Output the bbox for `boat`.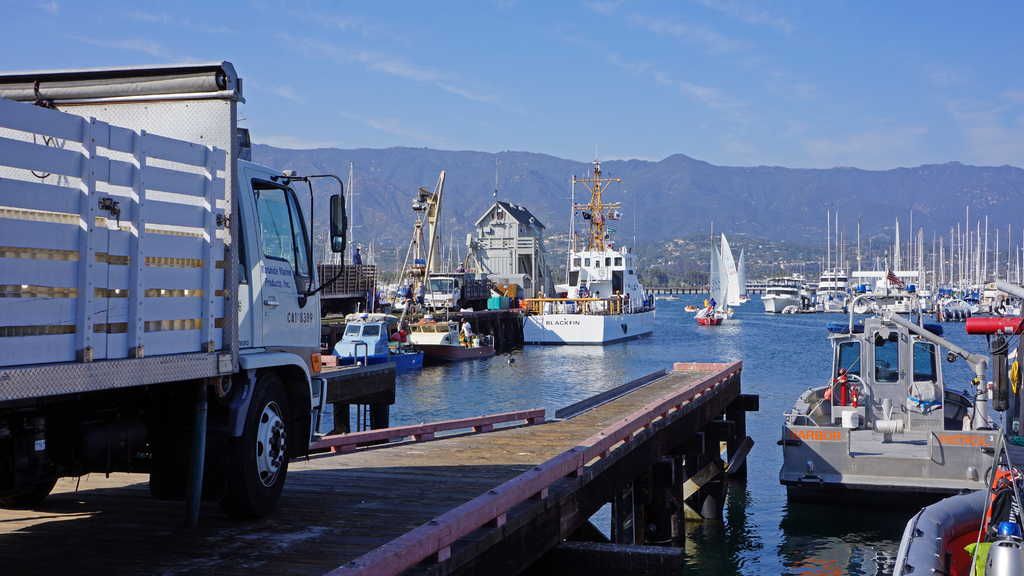
x1=881 y1=317 x2=1023 y2=575.
